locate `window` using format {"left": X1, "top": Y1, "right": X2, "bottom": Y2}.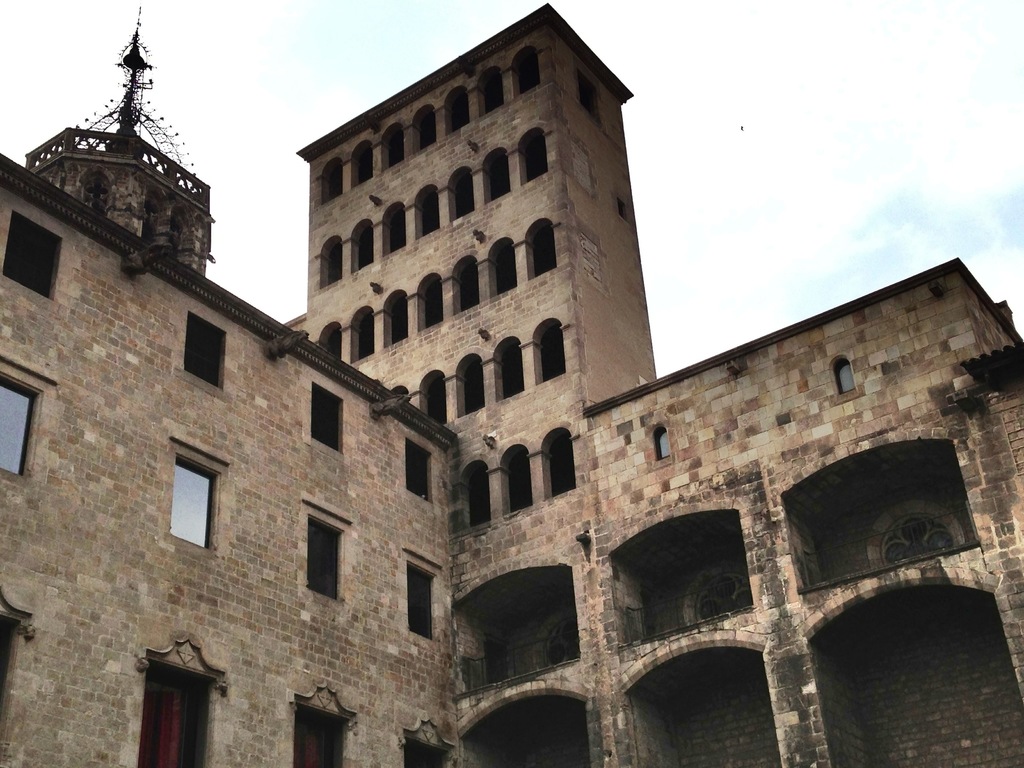
{"left": 457, "top": 353, "right": 486, "bottom": 419}.
